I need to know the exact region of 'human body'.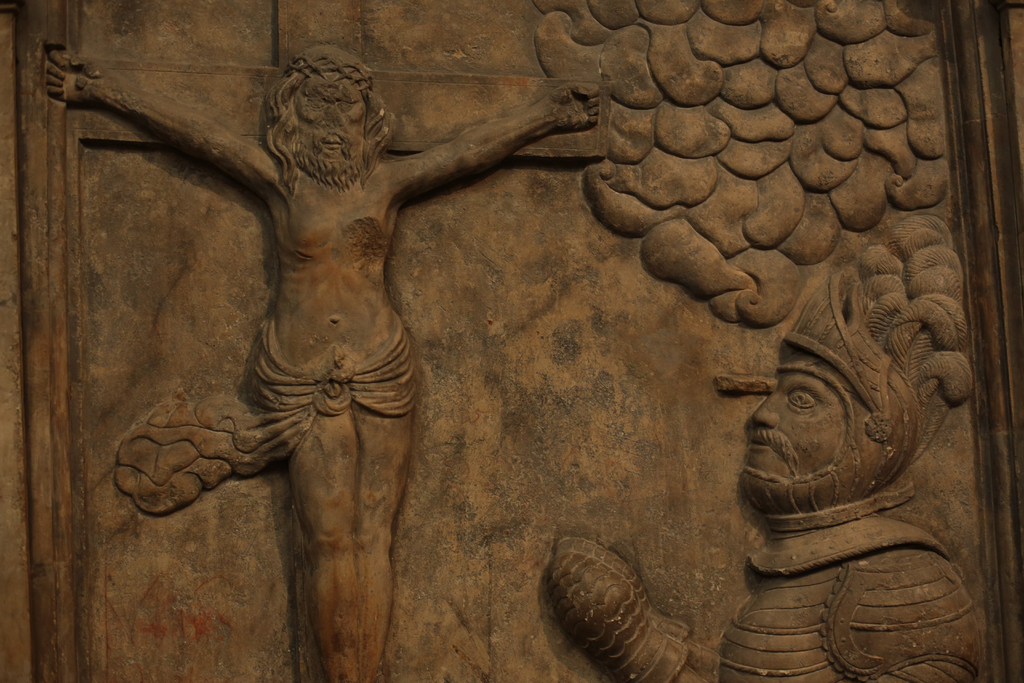
Region: BBox(105, 40, 662, 648).
